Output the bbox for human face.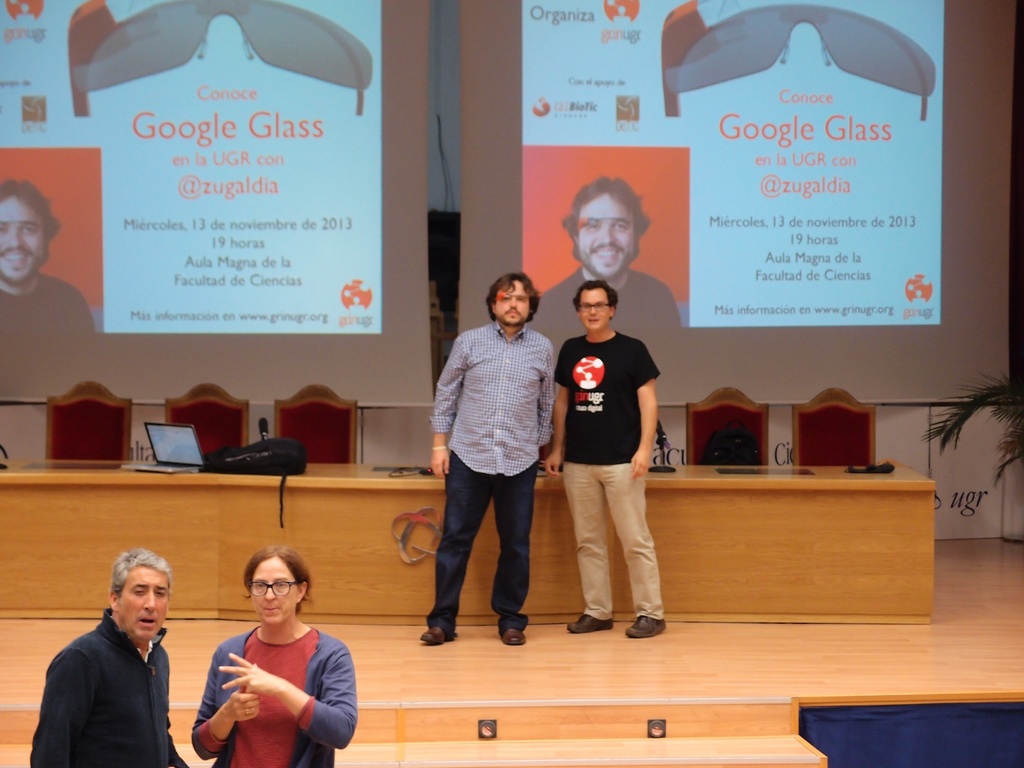
(118,566,168,641).
